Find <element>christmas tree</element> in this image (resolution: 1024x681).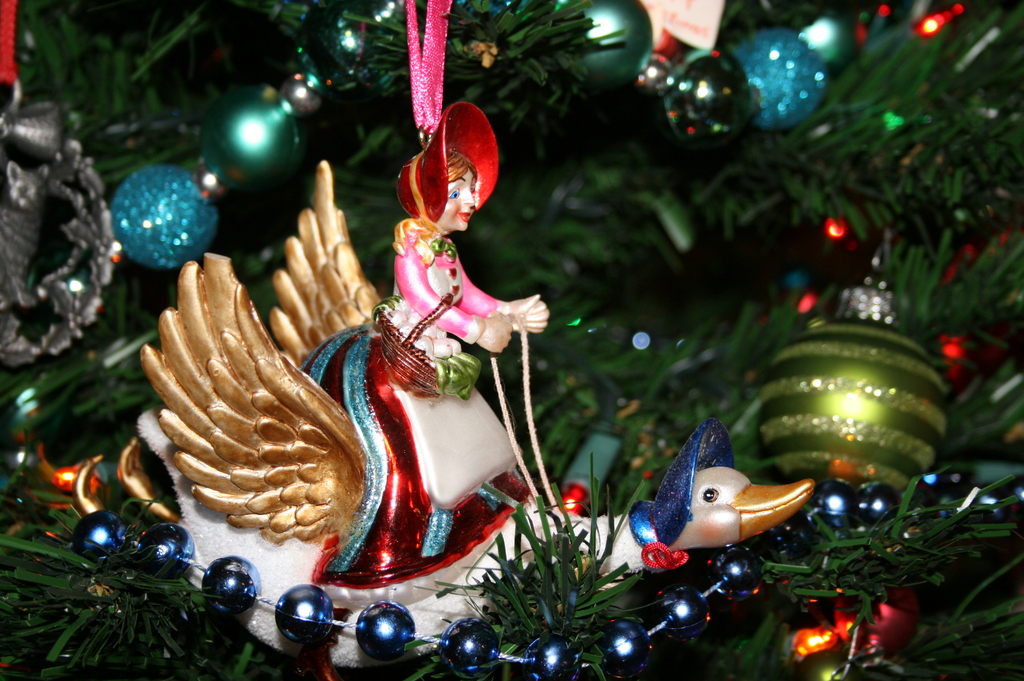
<region>0, 0, 1023, 680</region>.
